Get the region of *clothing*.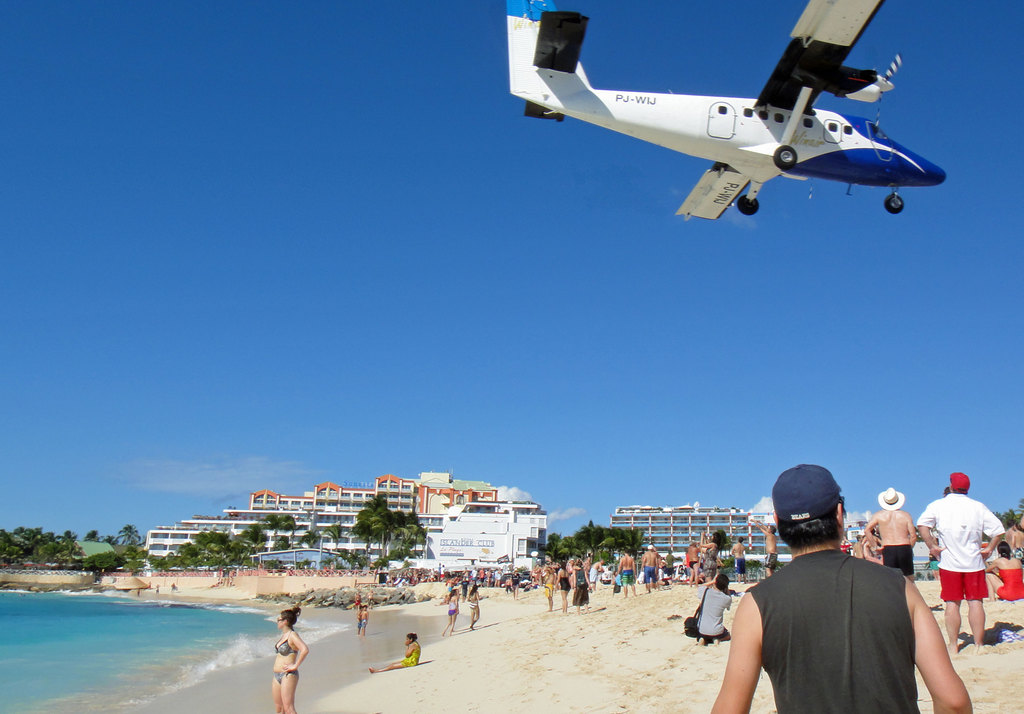
pyautogui.locateOnScreen(996, 569, 1023, 601).
